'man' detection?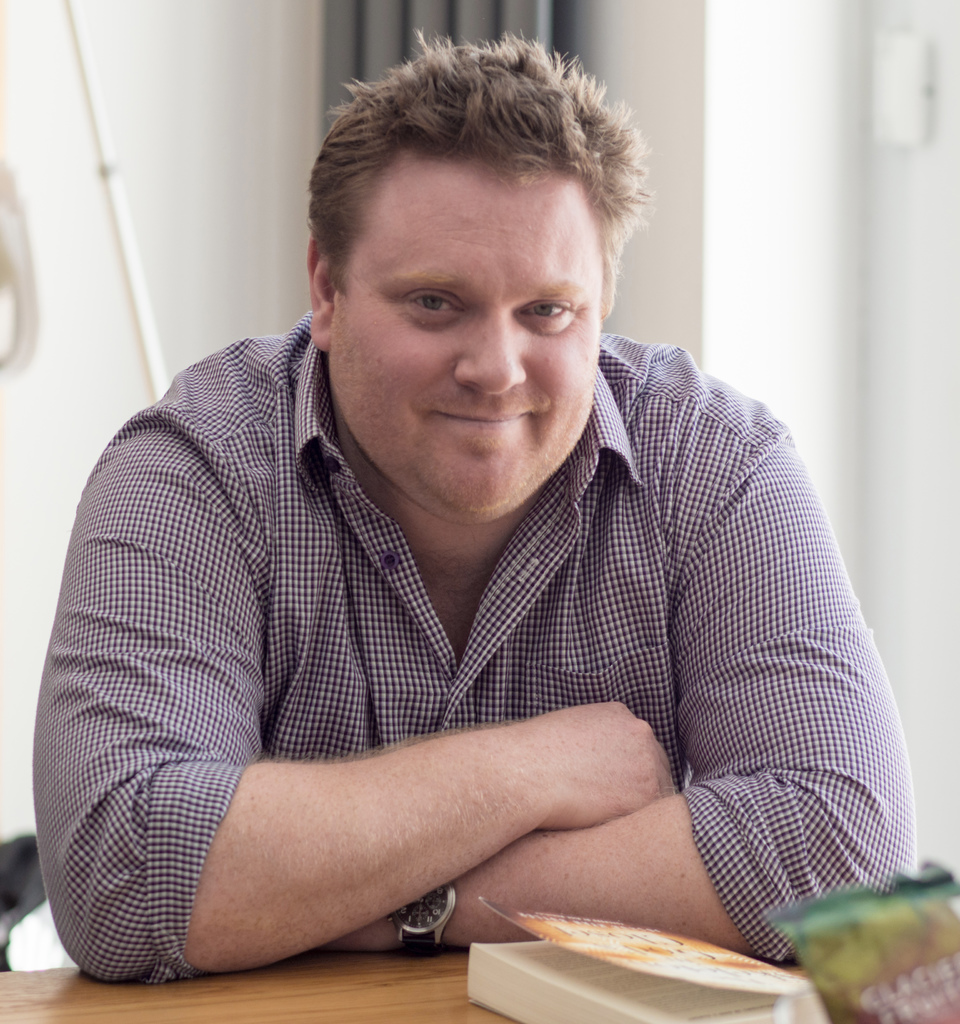
box=[12, 13, 959, 989]
